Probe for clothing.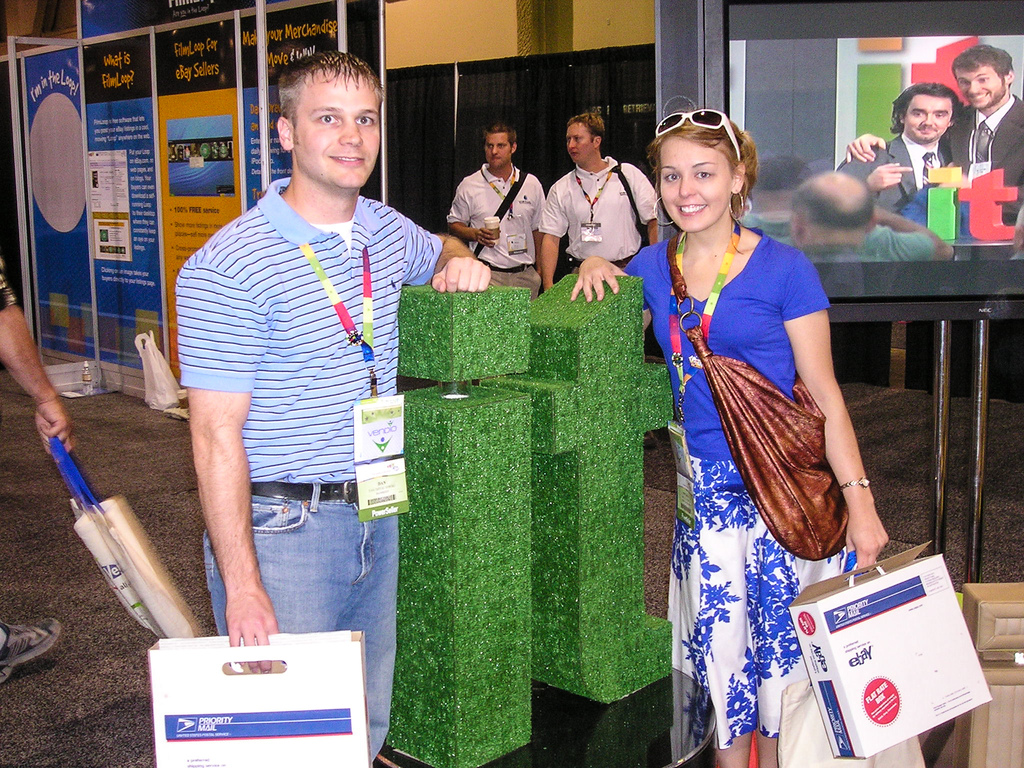
Probe result: 940/92/1023/219.
